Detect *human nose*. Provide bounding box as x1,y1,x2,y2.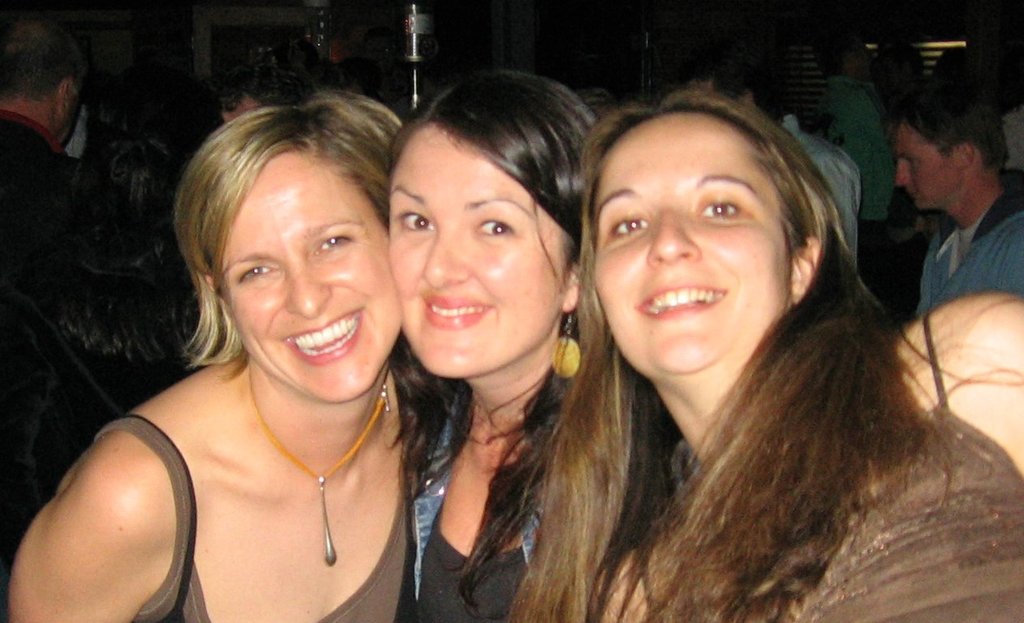
894,158,911,187.
